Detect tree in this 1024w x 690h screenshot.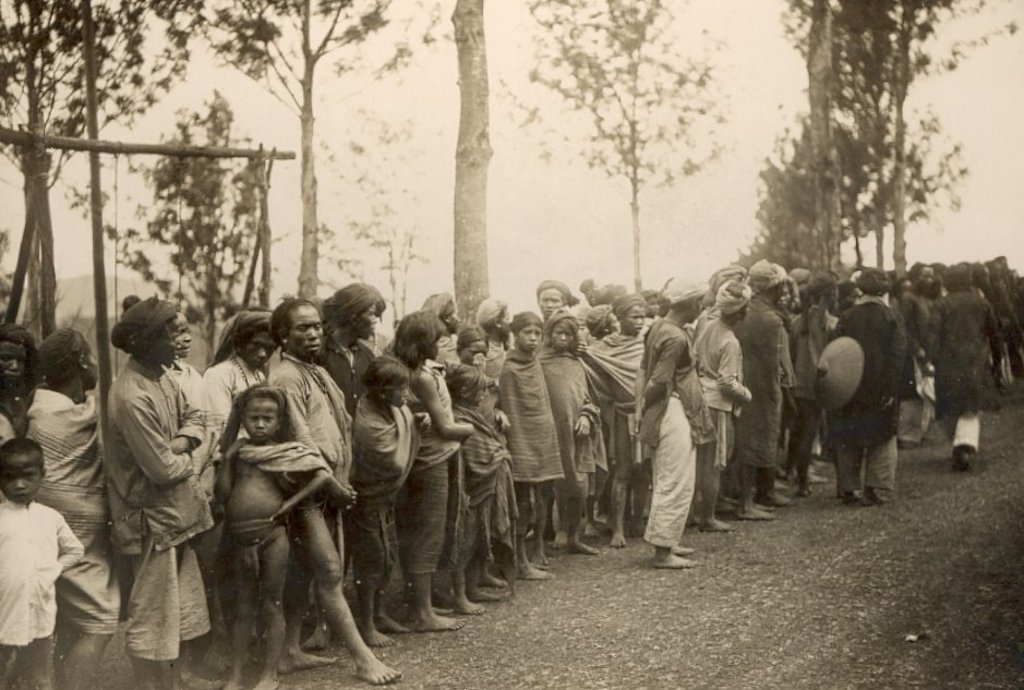
Detection: {"x1": 176, "y1": 0, "x2": 437, "y2": 310}.
